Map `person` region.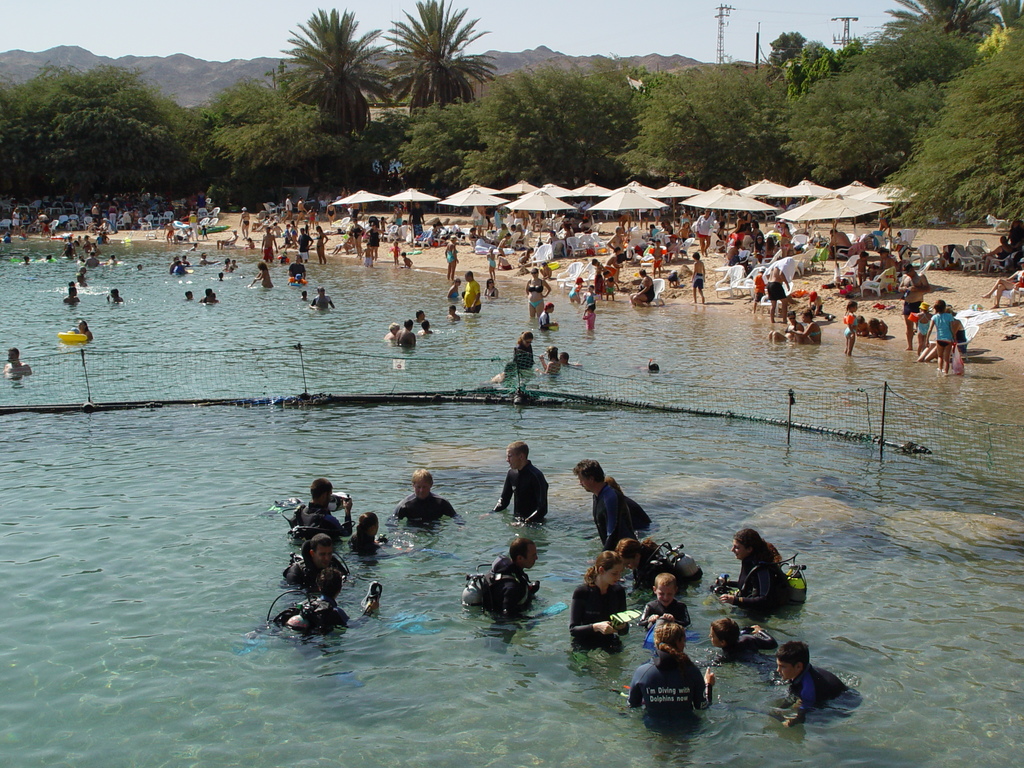
Mapped to 770,639,860,732.
